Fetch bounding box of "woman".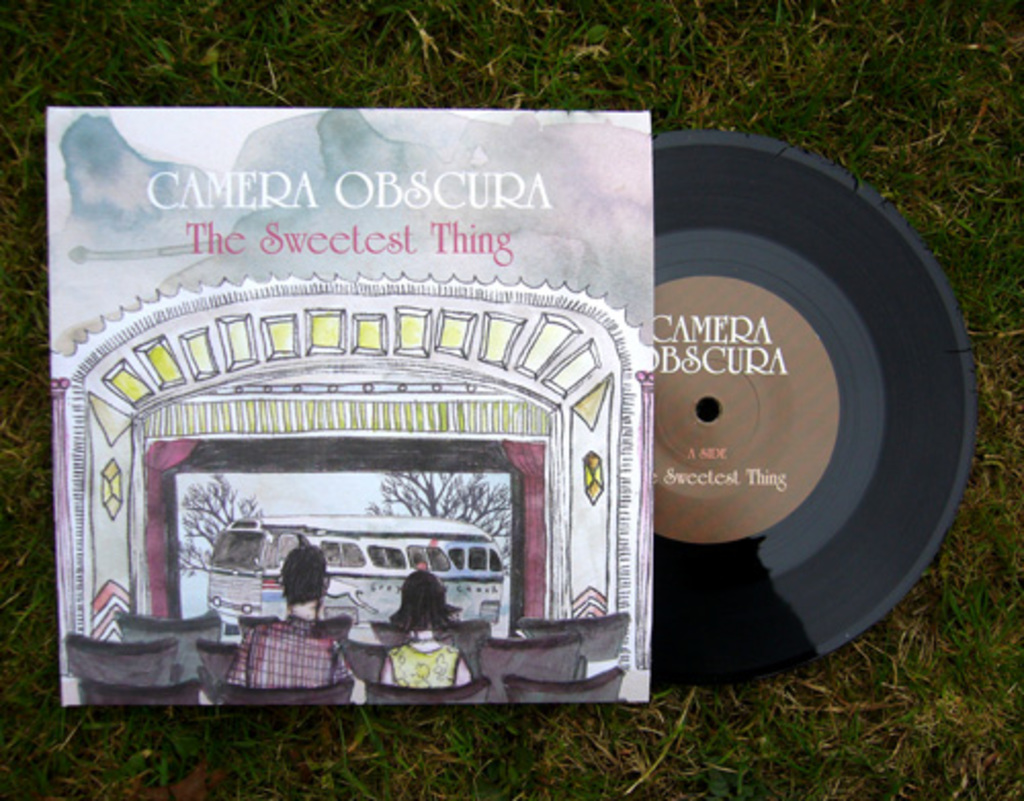
Bbox: l=379, t=570, r=473, b=688.
